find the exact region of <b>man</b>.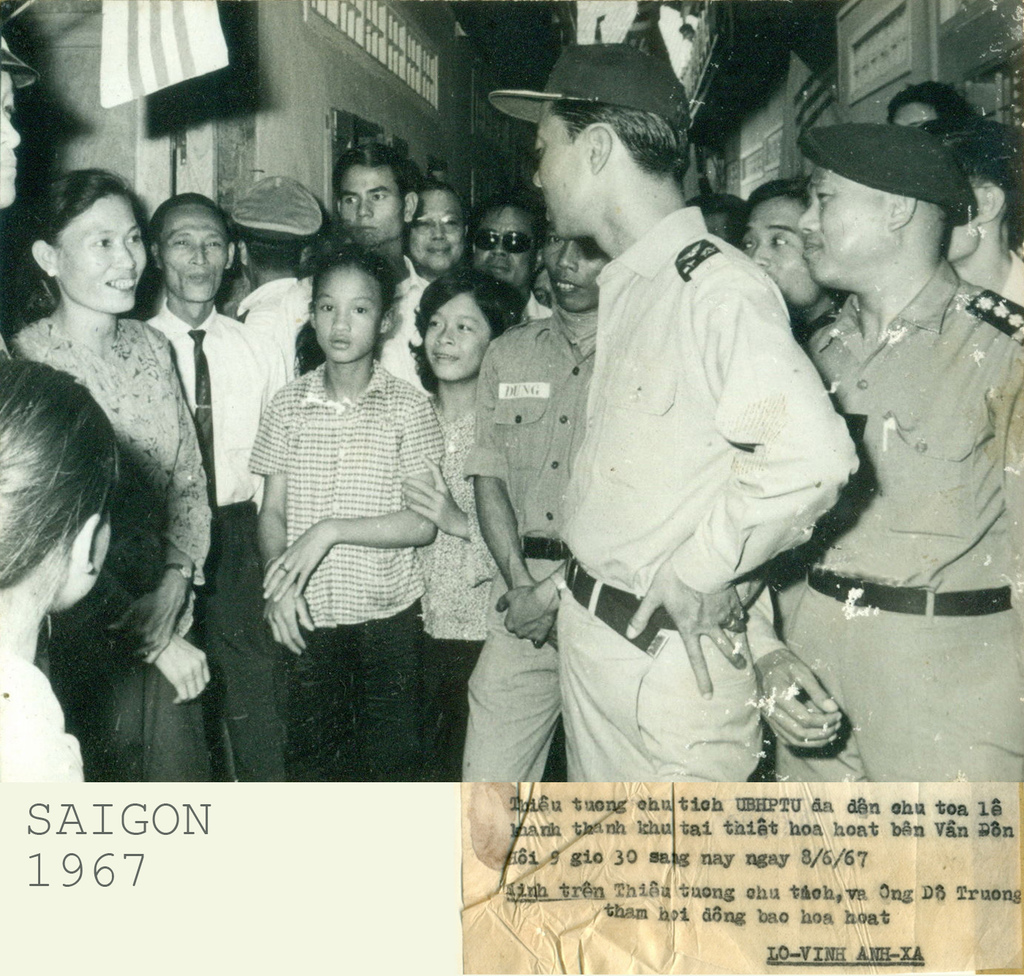
Exact region: [461,214,602,781].
